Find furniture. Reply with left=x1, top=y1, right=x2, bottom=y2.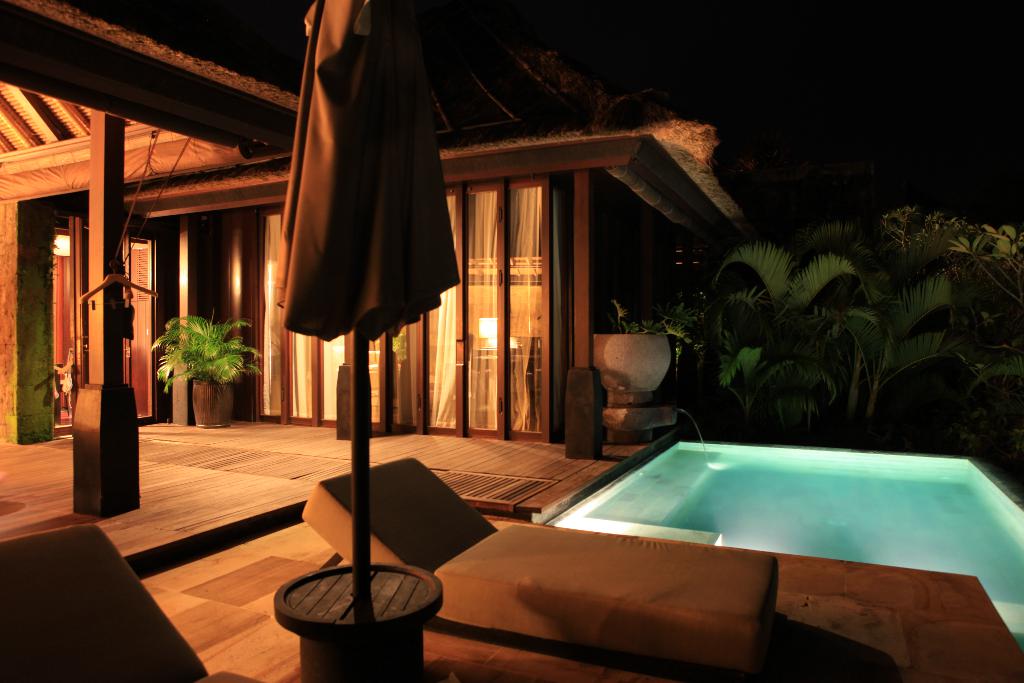
left=273, top=559, right=444, bottom=682.
